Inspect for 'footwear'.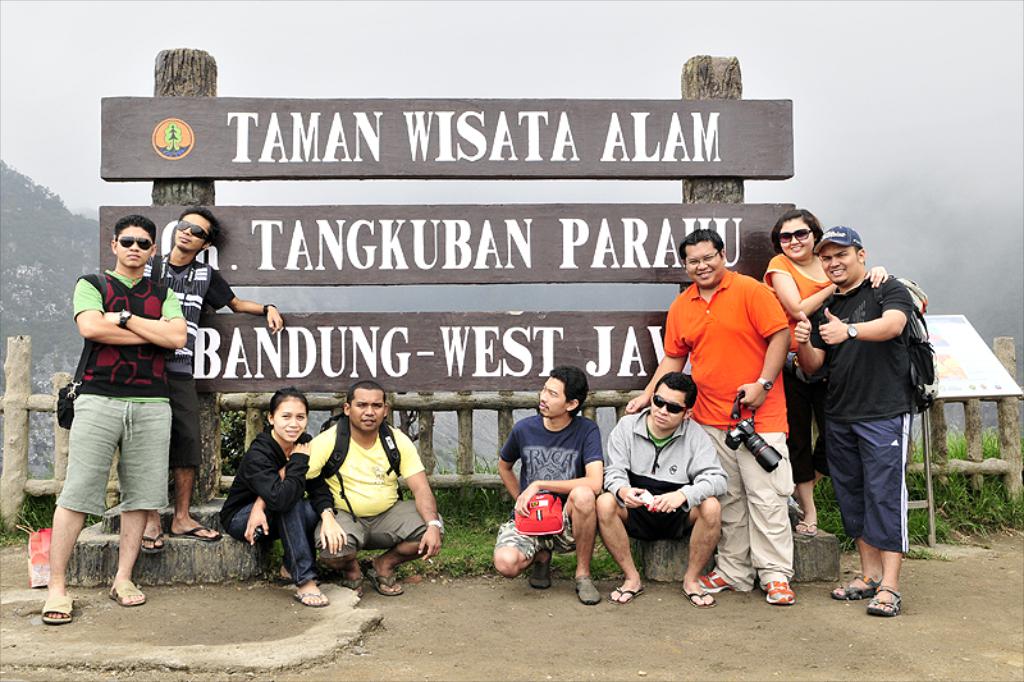
Inspection: box=[291, 578, 332, 609].
